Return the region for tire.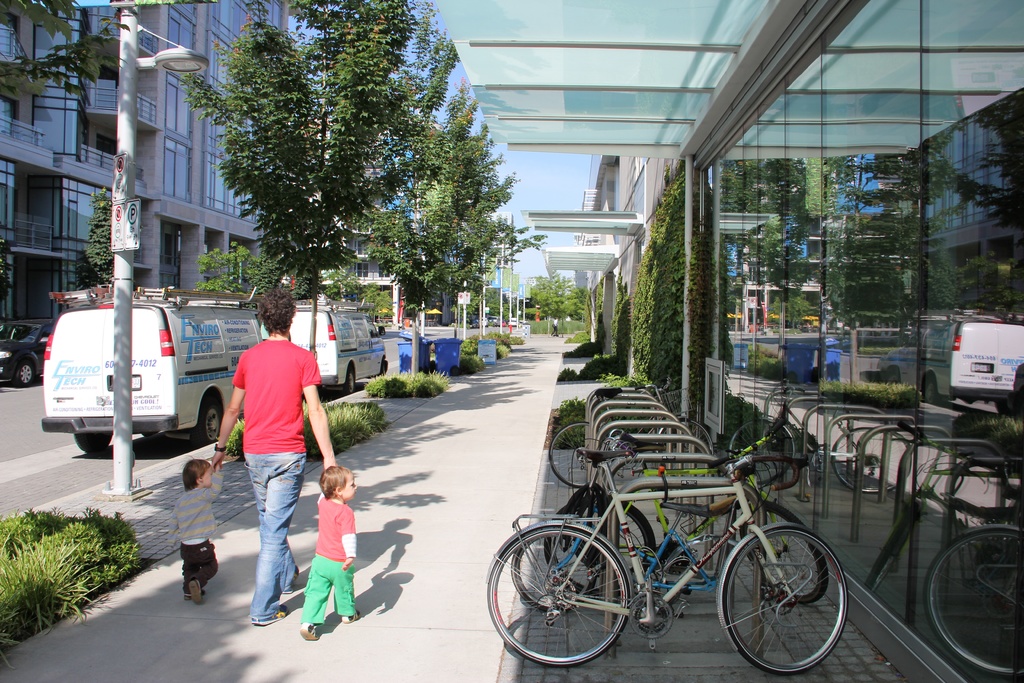
[left=74, top=433, right=111, bottom=452].
